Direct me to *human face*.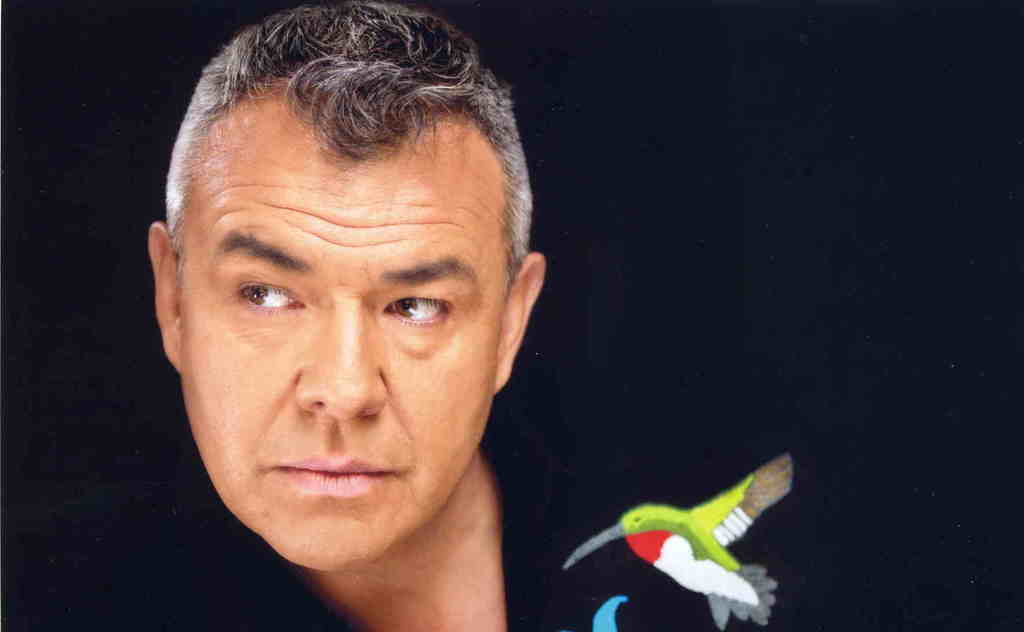
Direction: (left=177, top=101, right=506, bottom=572).
